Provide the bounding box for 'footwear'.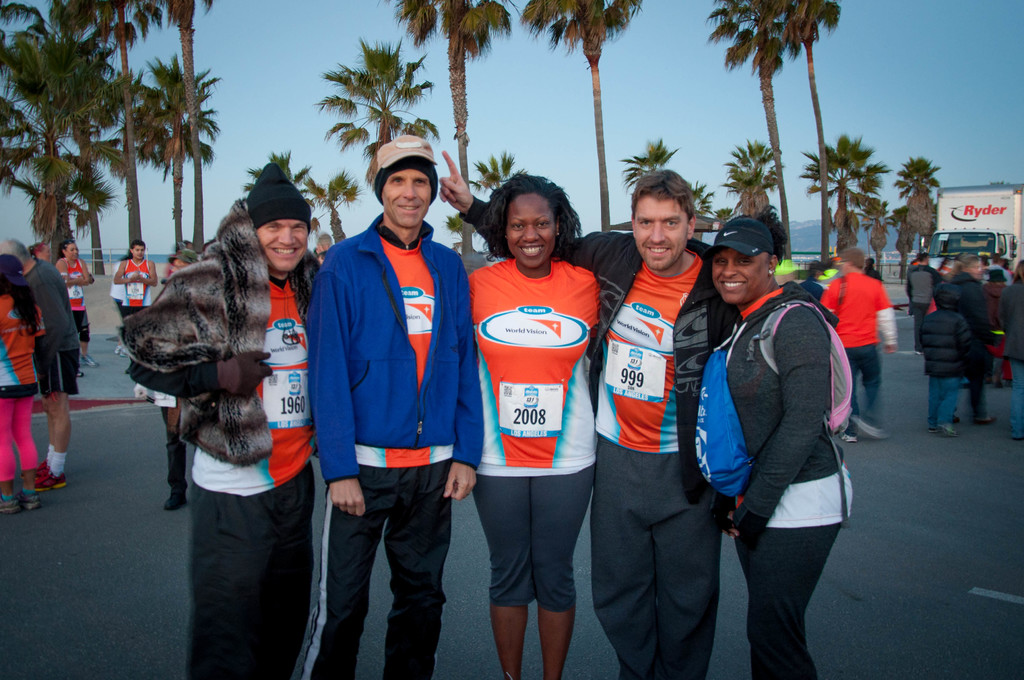
left=978, top=410, right=996, bottom=425.
